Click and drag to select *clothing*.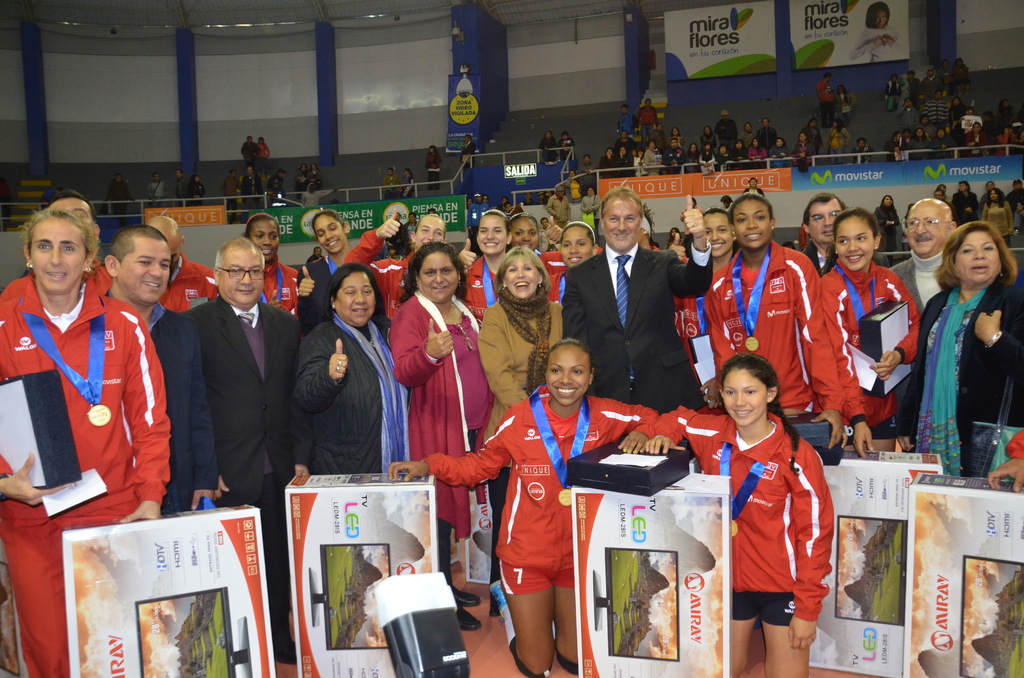
Selection: BBox(10, 269, 175, 527).
